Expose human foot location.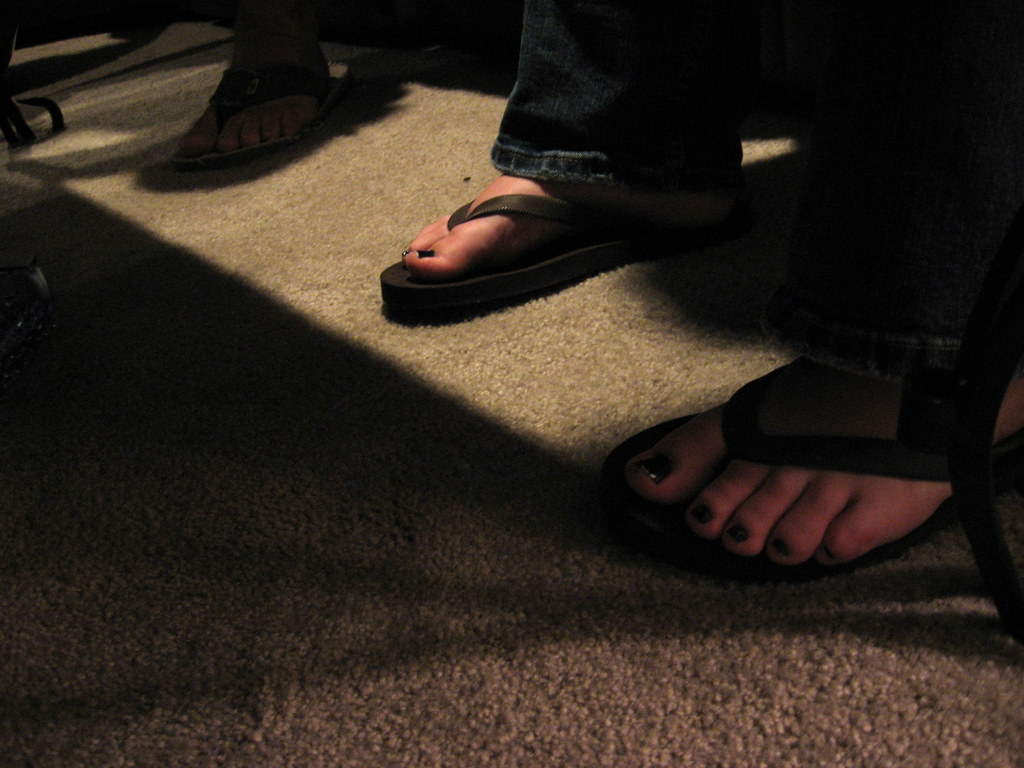
Exposed at locate(627, 339, 1023, 569).
